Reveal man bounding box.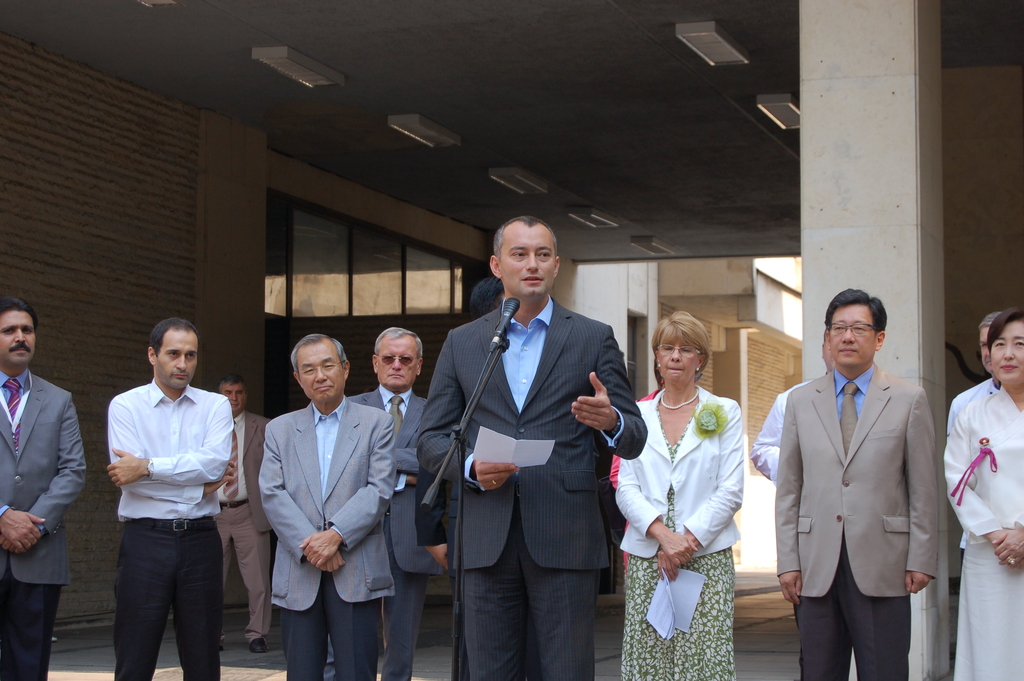
Revealed: crop(749, 324, 834, 680).
